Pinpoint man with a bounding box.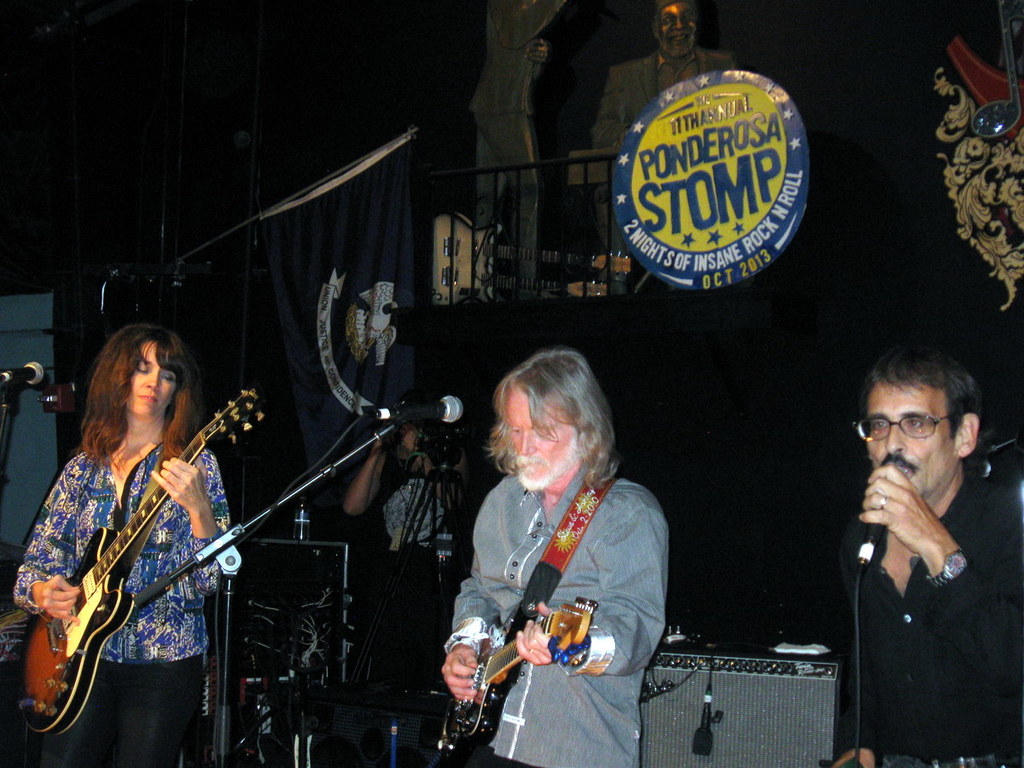
(441,346,666,767).
